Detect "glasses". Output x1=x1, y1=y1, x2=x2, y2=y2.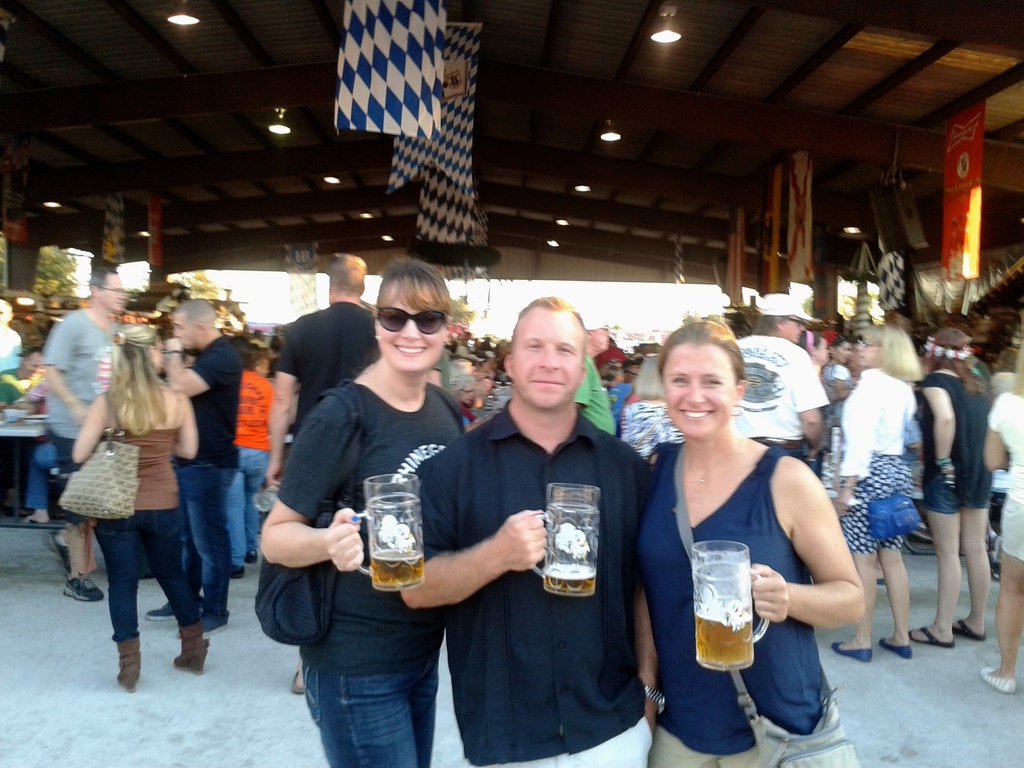
x1=375, y1=303, x2=448, y2=334.
